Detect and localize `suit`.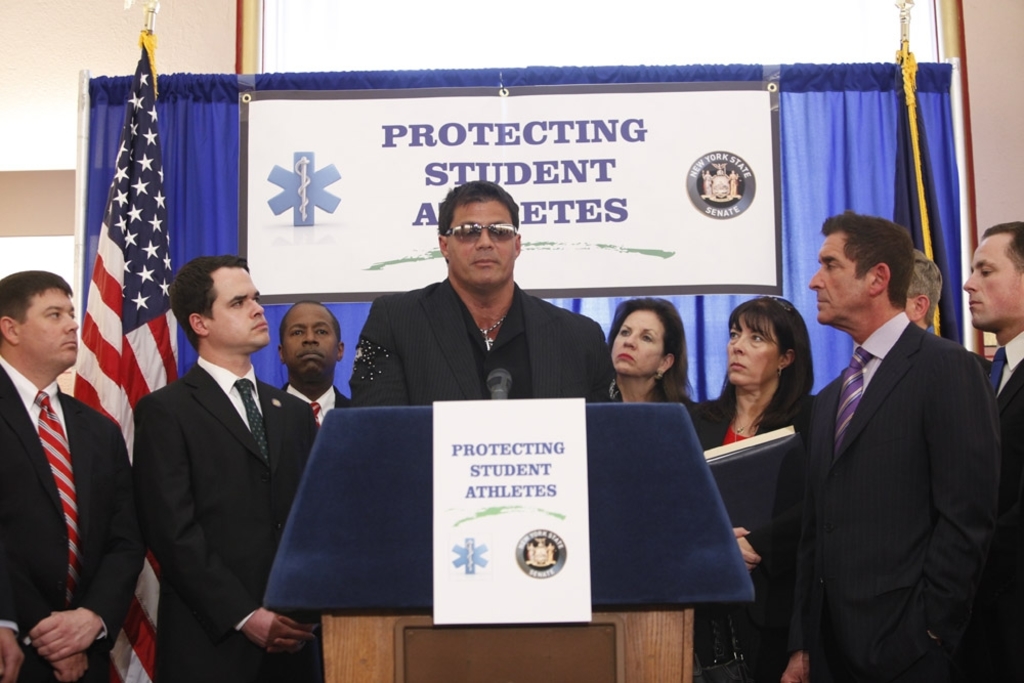
Localized at 134, 366, 319, 682.
